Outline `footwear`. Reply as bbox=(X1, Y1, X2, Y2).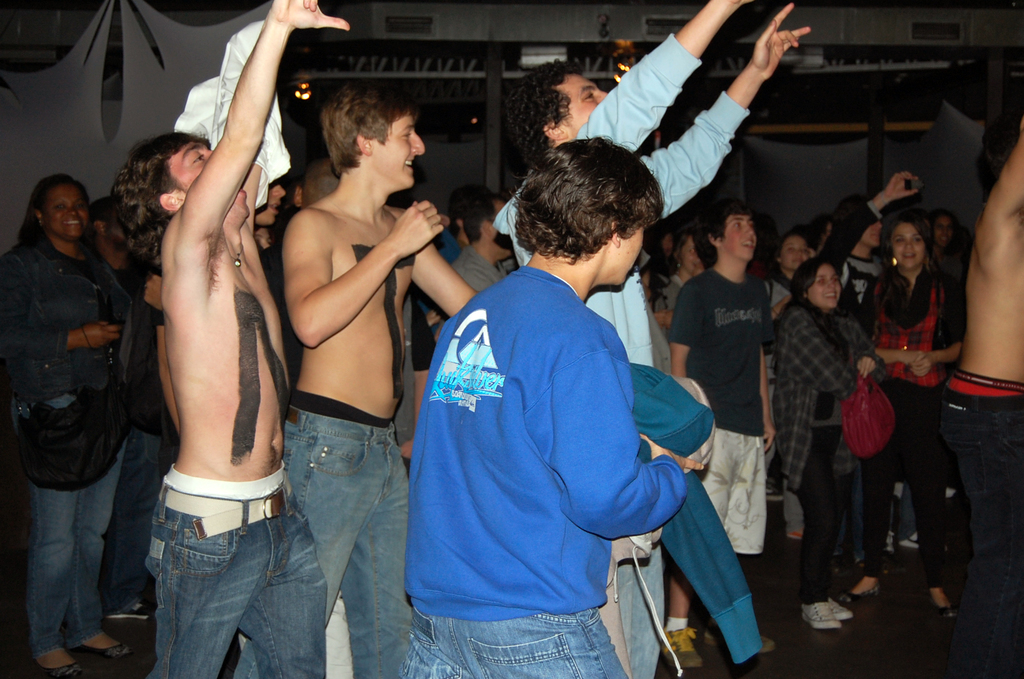
bbox=(67, 634, 129, 659).
